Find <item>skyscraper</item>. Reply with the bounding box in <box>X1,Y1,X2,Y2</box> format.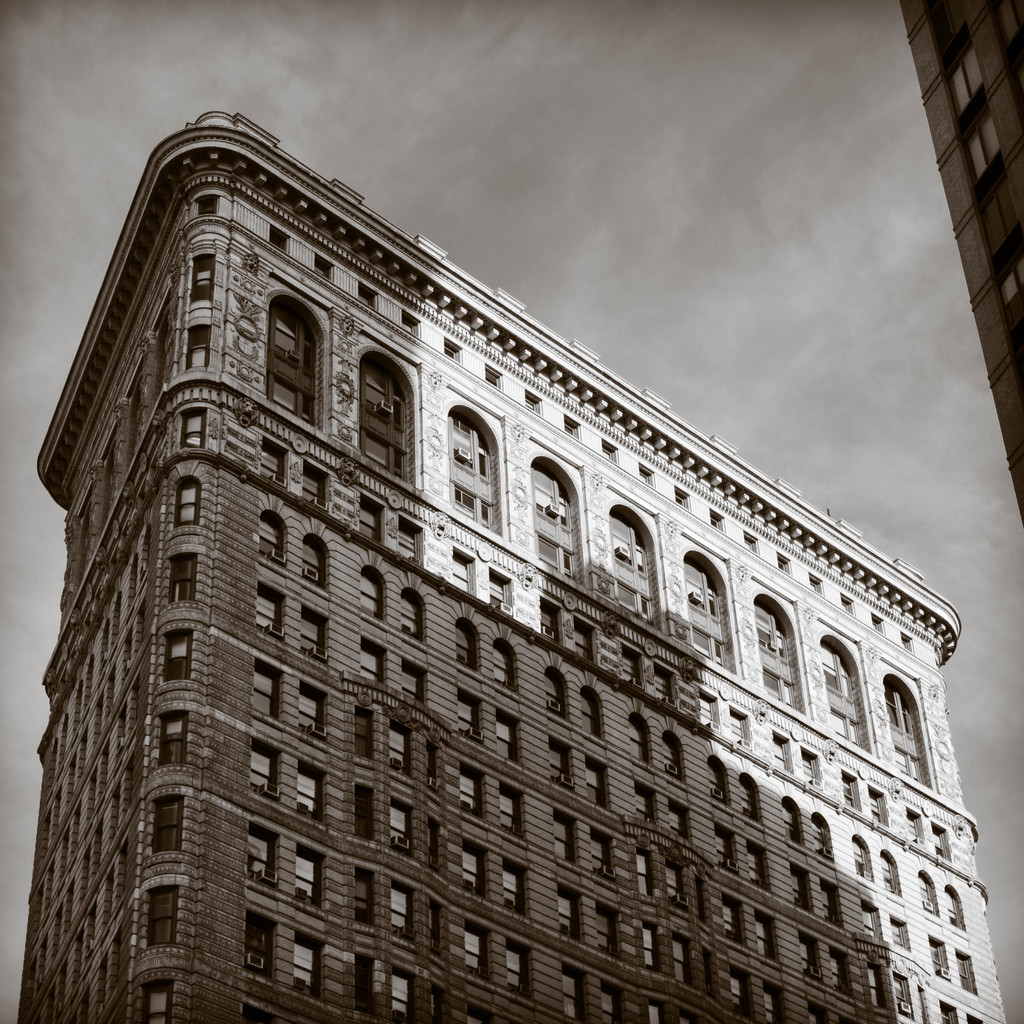
<box>8,138,1007,1023</box>.
